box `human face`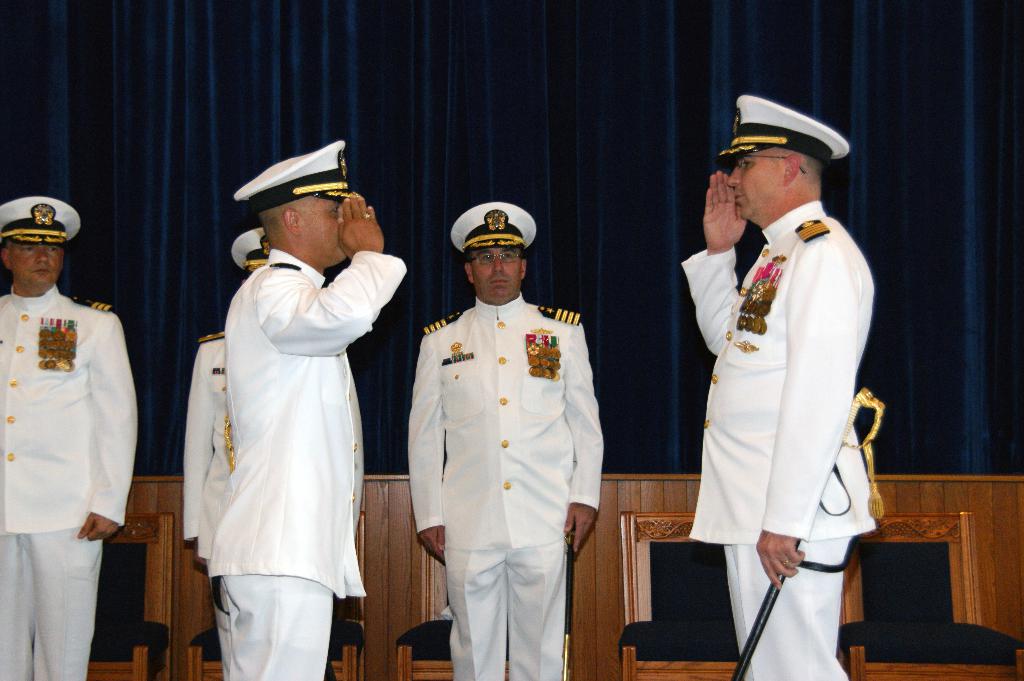
box(468, 243, 524, 300)
